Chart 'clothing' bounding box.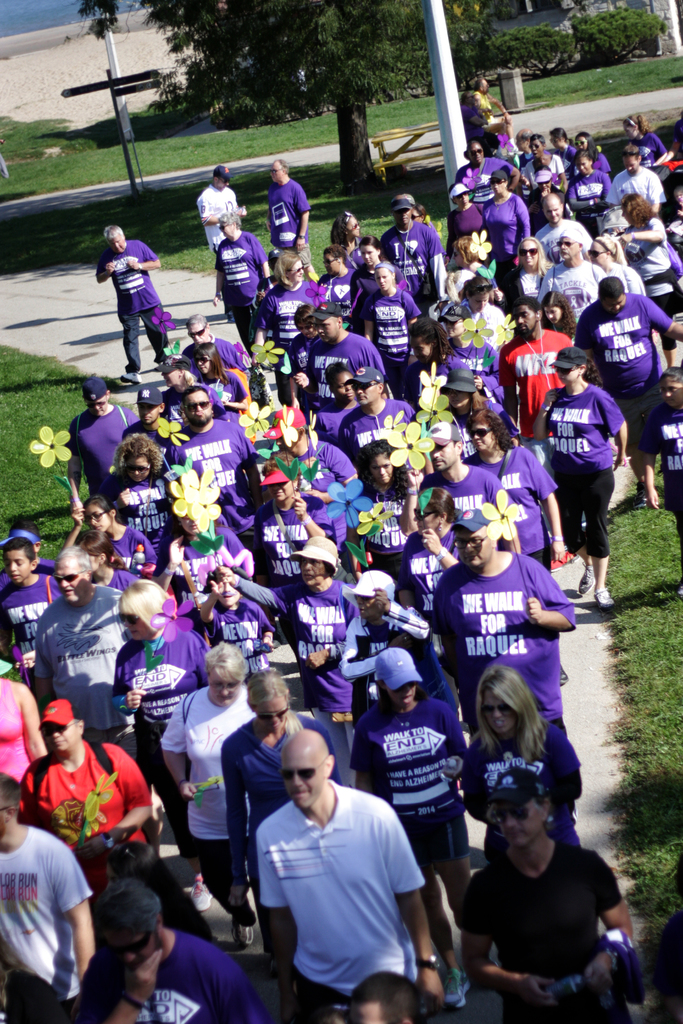
Charted: box=[572, 297, 671, 456].
